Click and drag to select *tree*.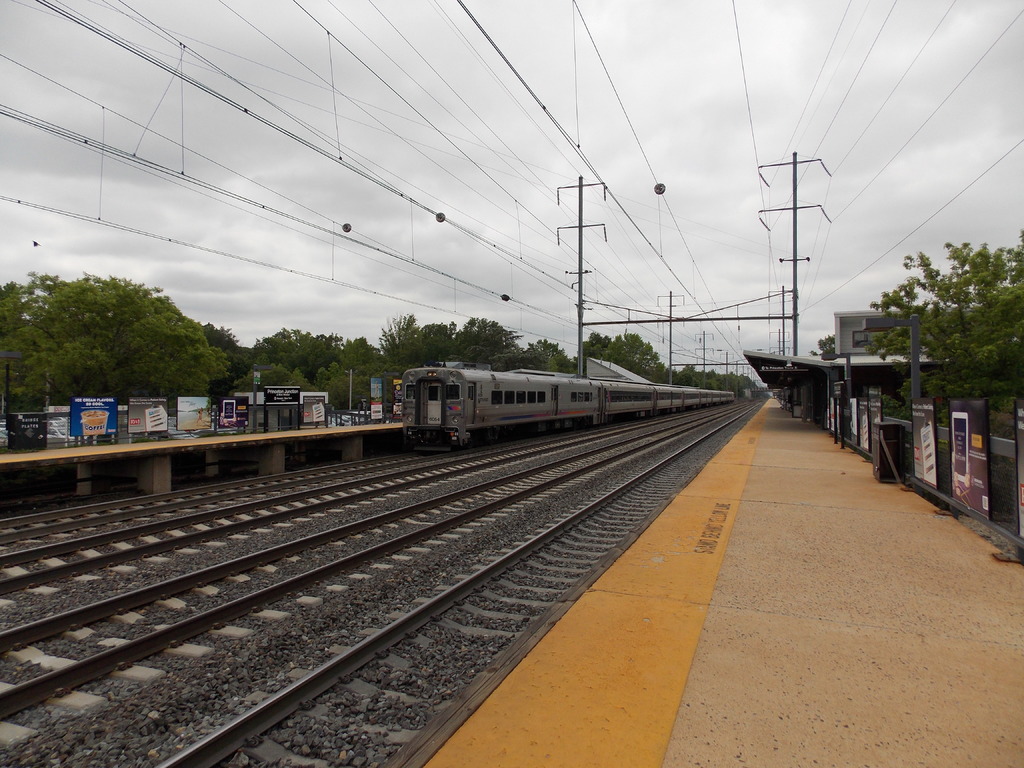
Selection: 209 321 234 346.
